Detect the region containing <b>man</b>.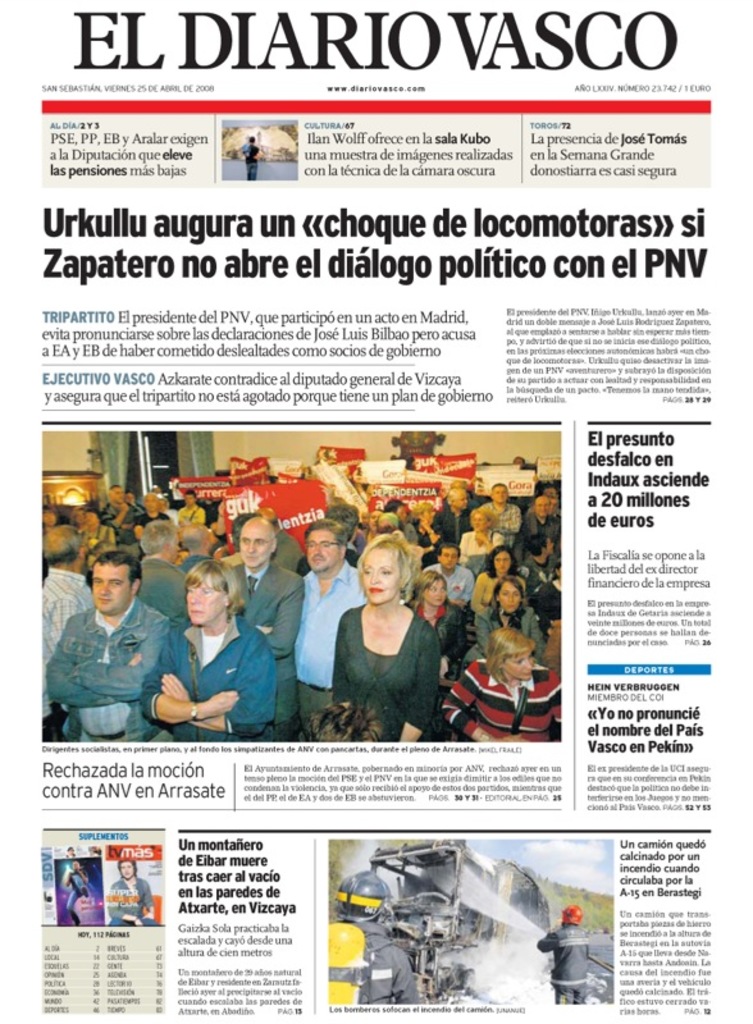
l=423, t=544, r=473, b=604.
